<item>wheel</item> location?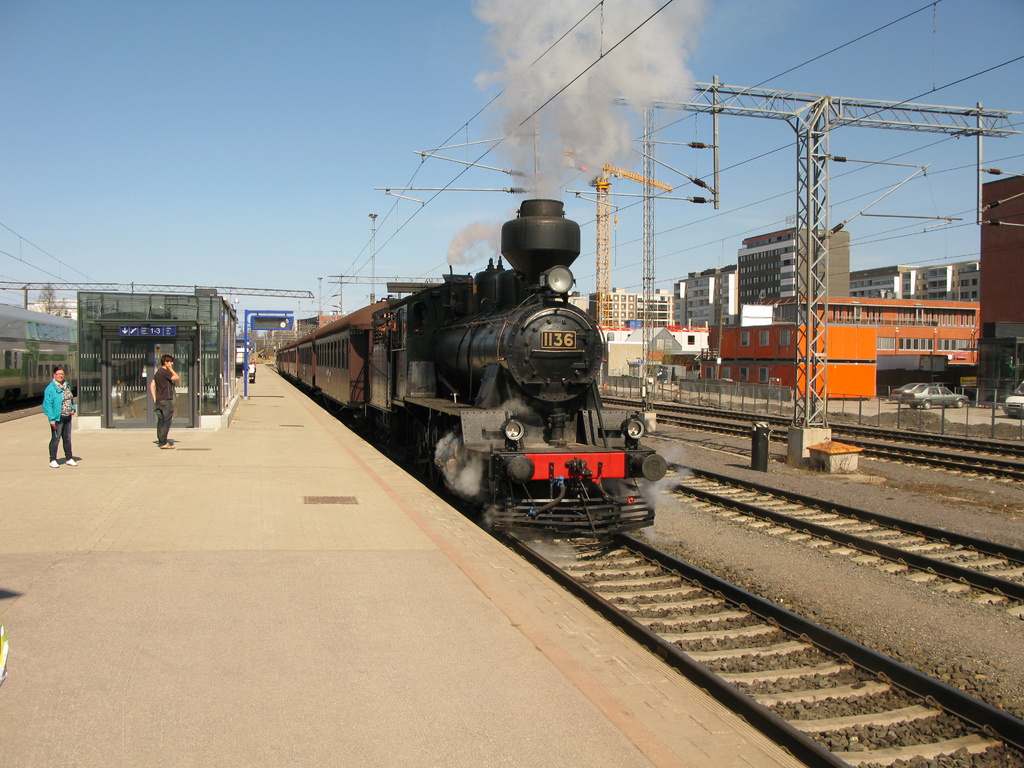
bbox=(925, 400, 934, 409)
